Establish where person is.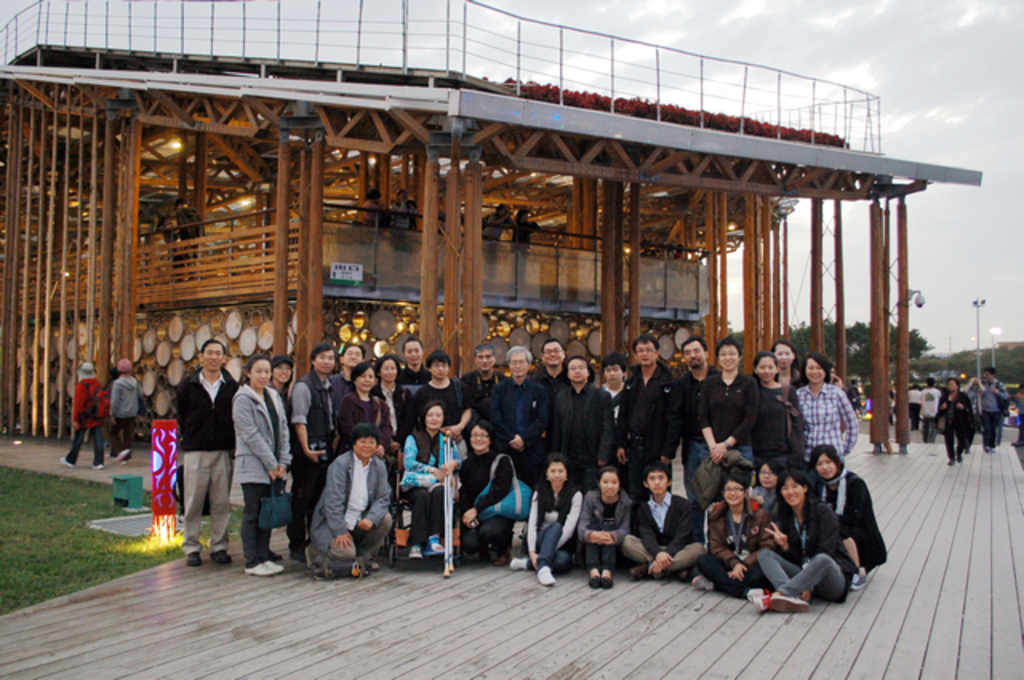
Established at pyautogui.locateOnScreen(677, 336, 722, 502).
